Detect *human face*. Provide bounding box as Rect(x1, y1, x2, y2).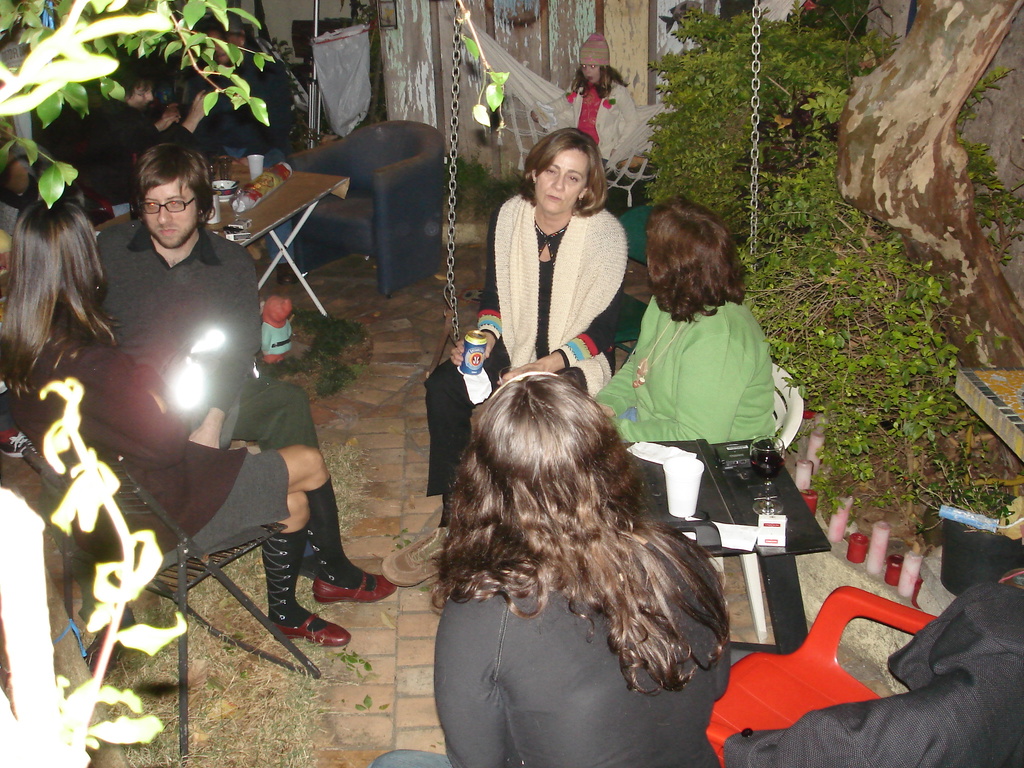
Rect(147, 179, 198, 252).
